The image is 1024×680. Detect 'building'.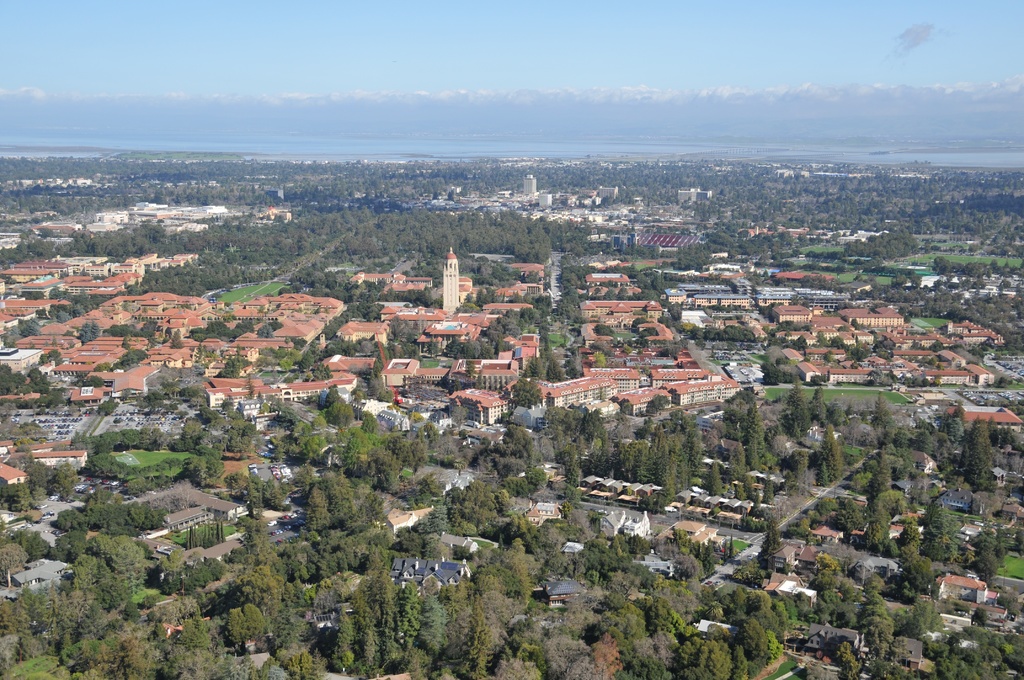
Detection: region(1, 295, 49, 323).
